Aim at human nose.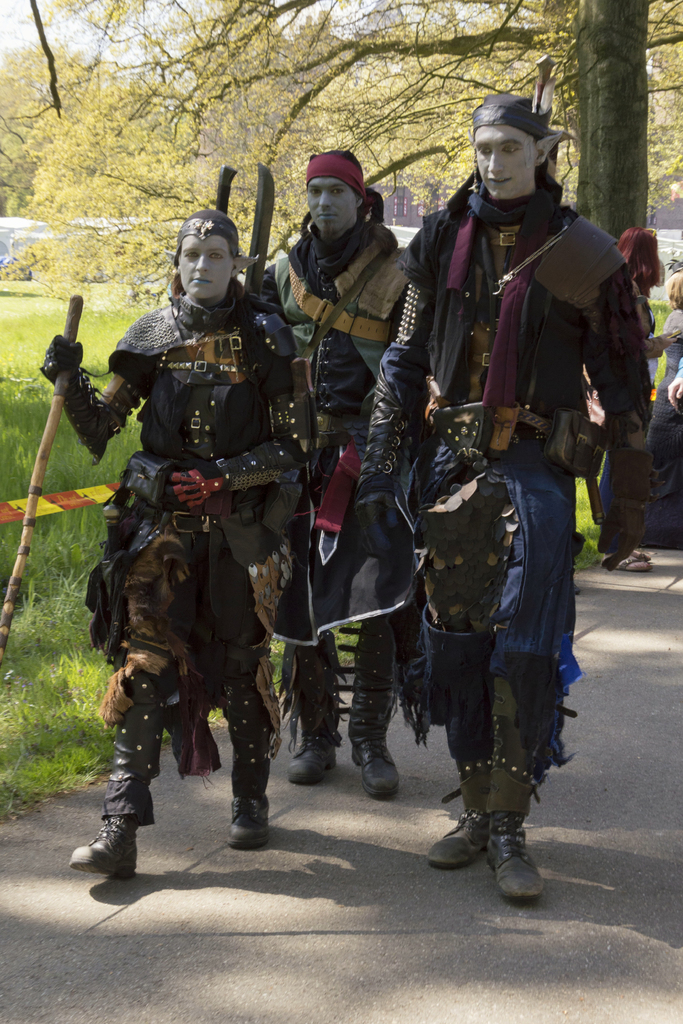
Aimed at 193/255/206/271.
